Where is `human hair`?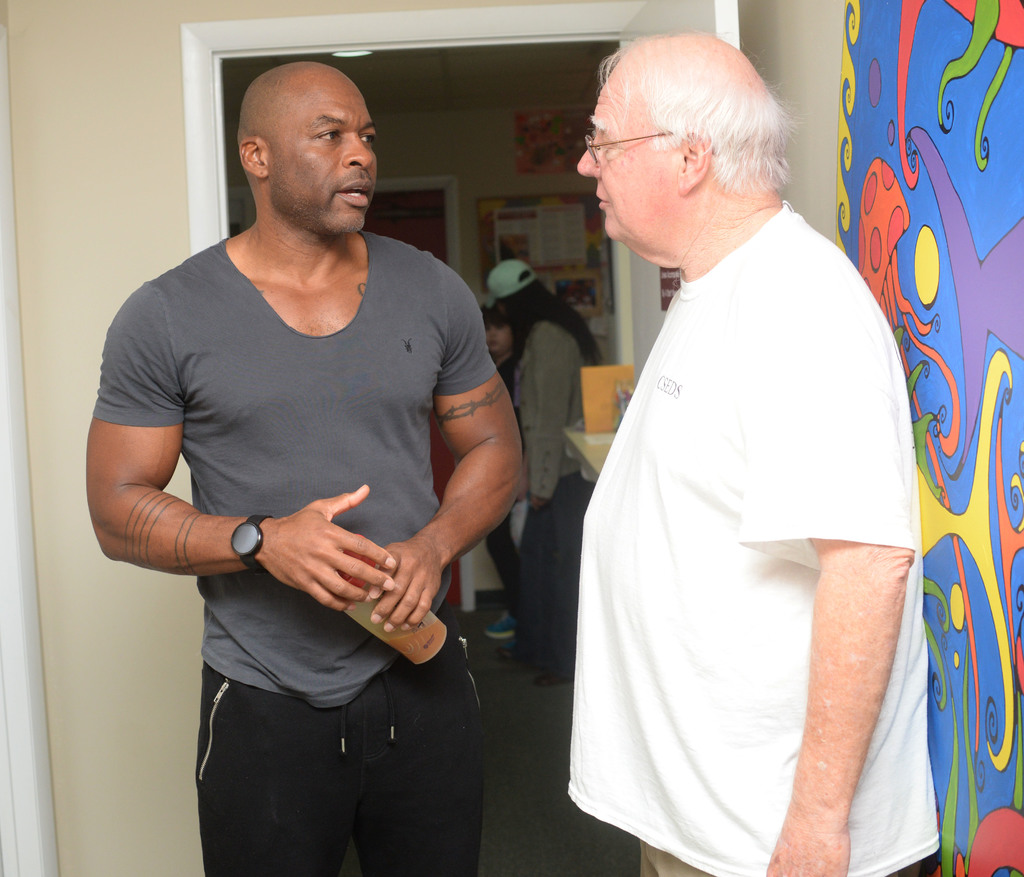
[509,270,602,369].
